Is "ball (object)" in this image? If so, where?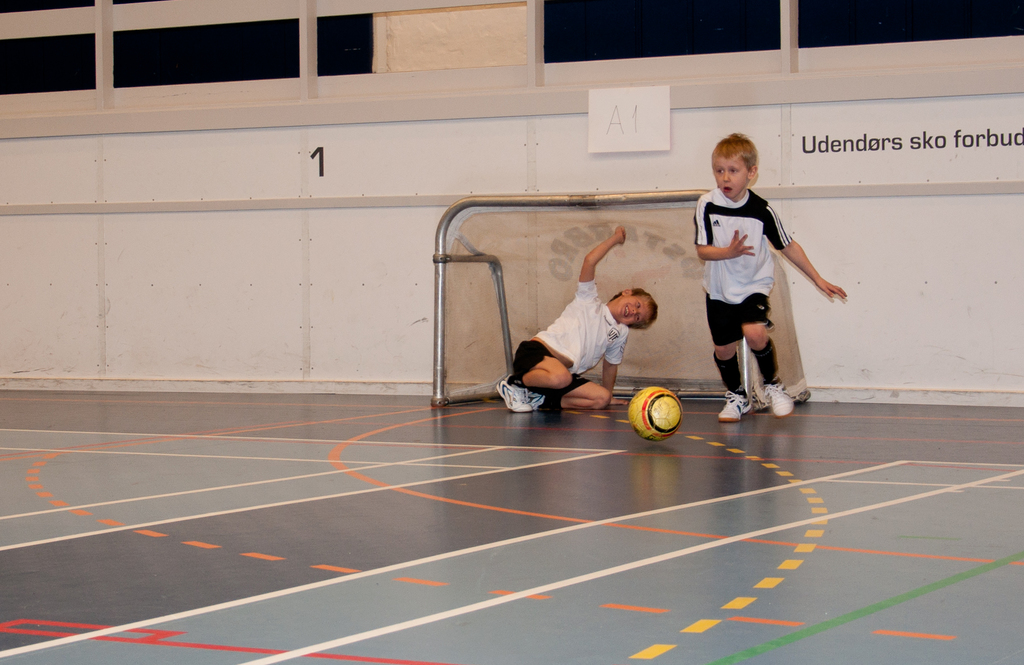
Yes, at (626,385,684,443).
